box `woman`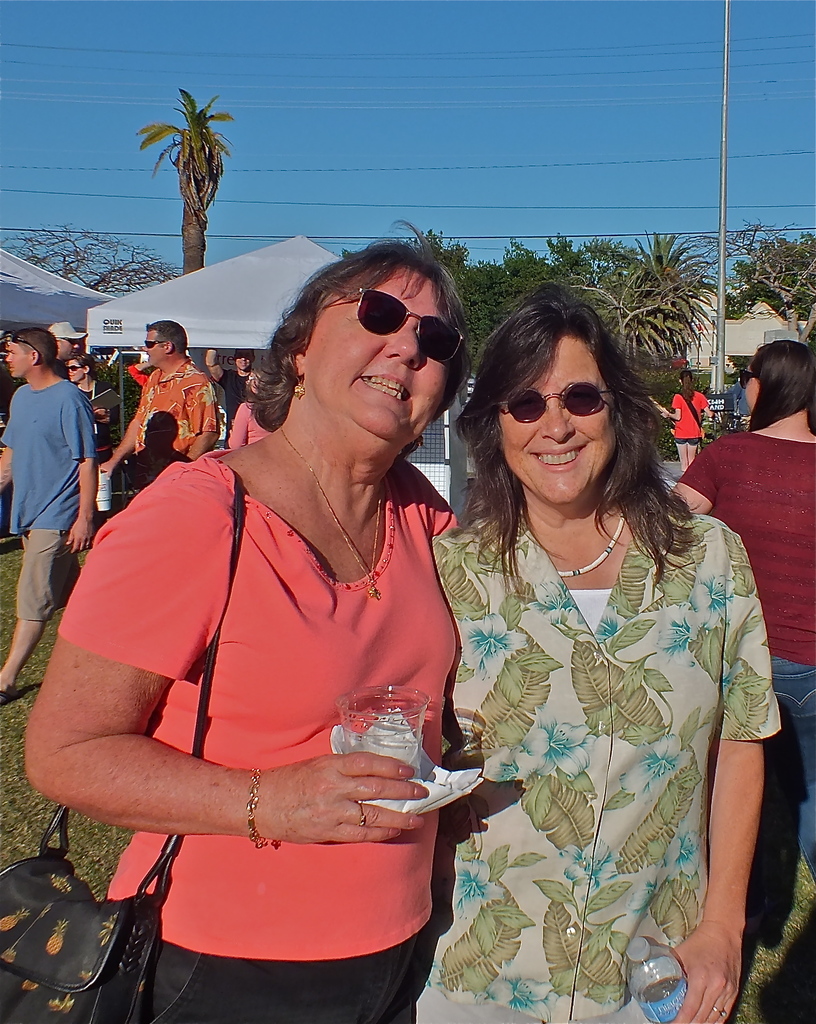
[673,327,815,938]
